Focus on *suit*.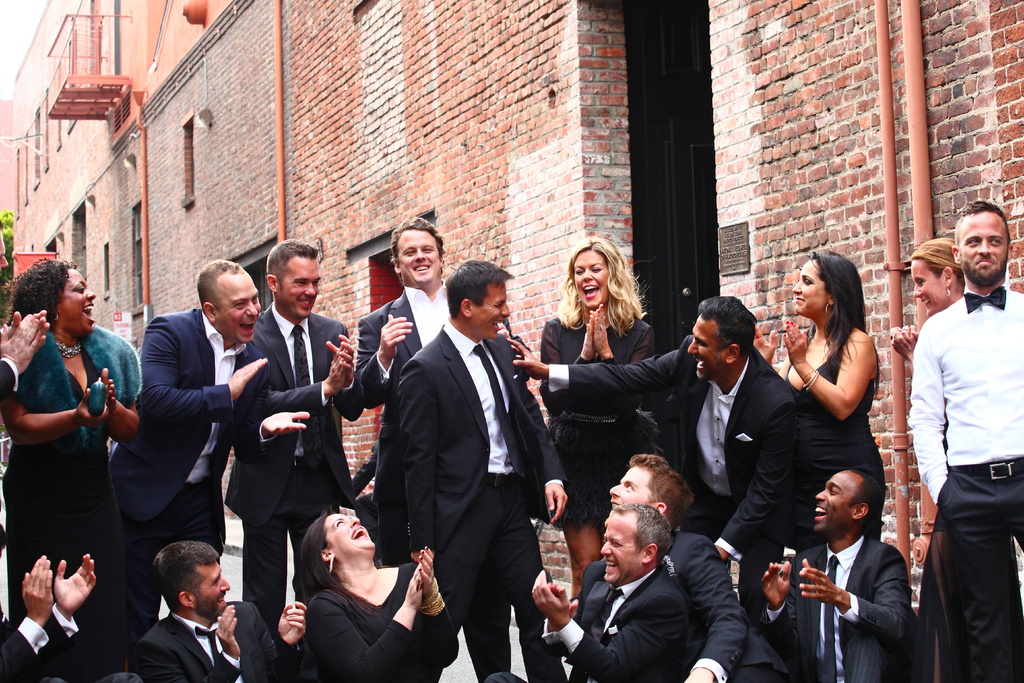
Focused at crop(130, 611, 295, 682).
